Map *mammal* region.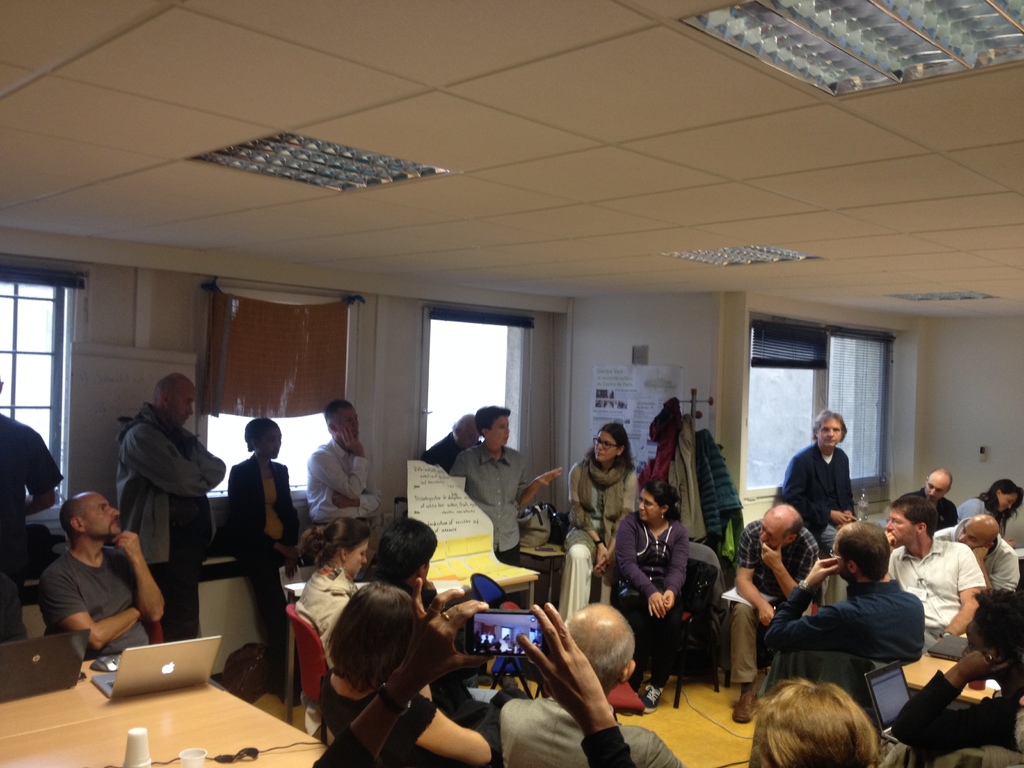
Mapped to 116,371,229,641.
